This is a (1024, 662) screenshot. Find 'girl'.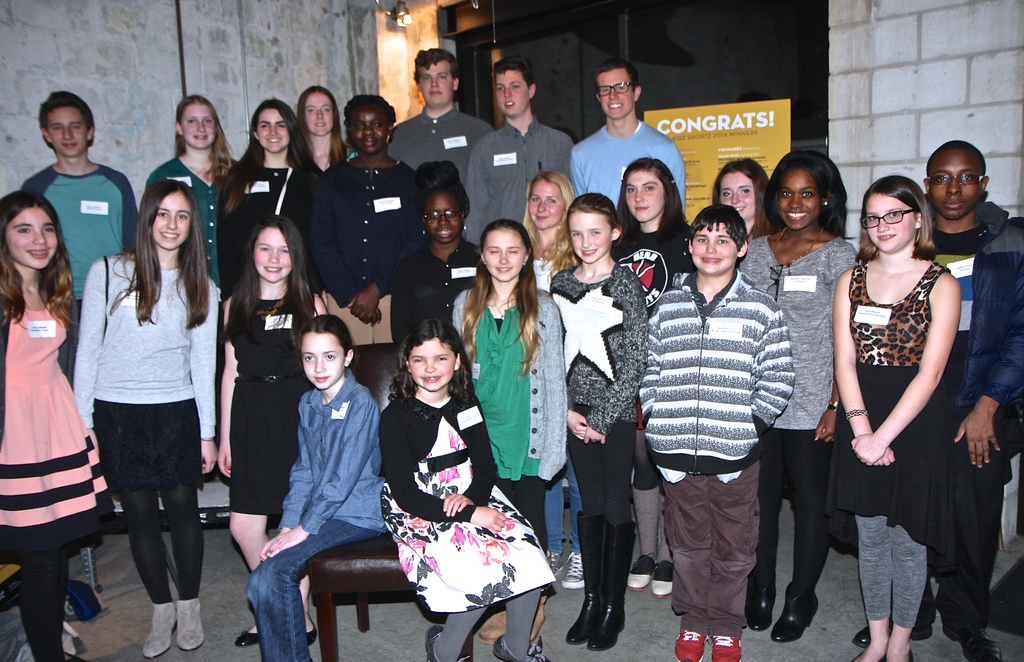
Bounding box: pyautogui.locateOnScreen(553, 192, 648, 652).
